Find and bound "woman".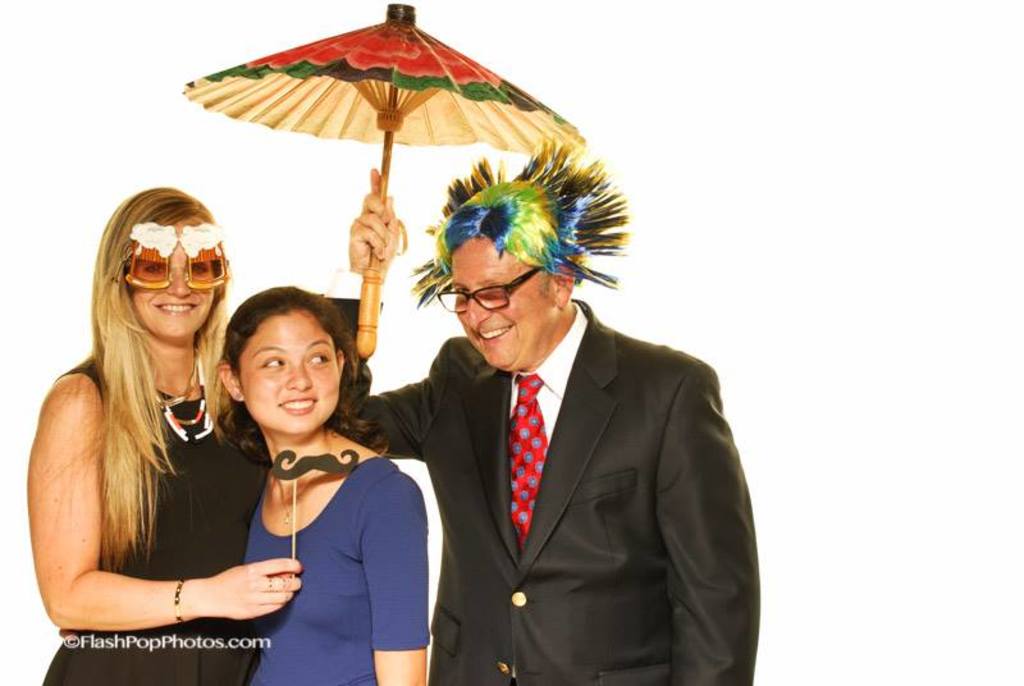
Bound: [23, 157, 266, 671].
